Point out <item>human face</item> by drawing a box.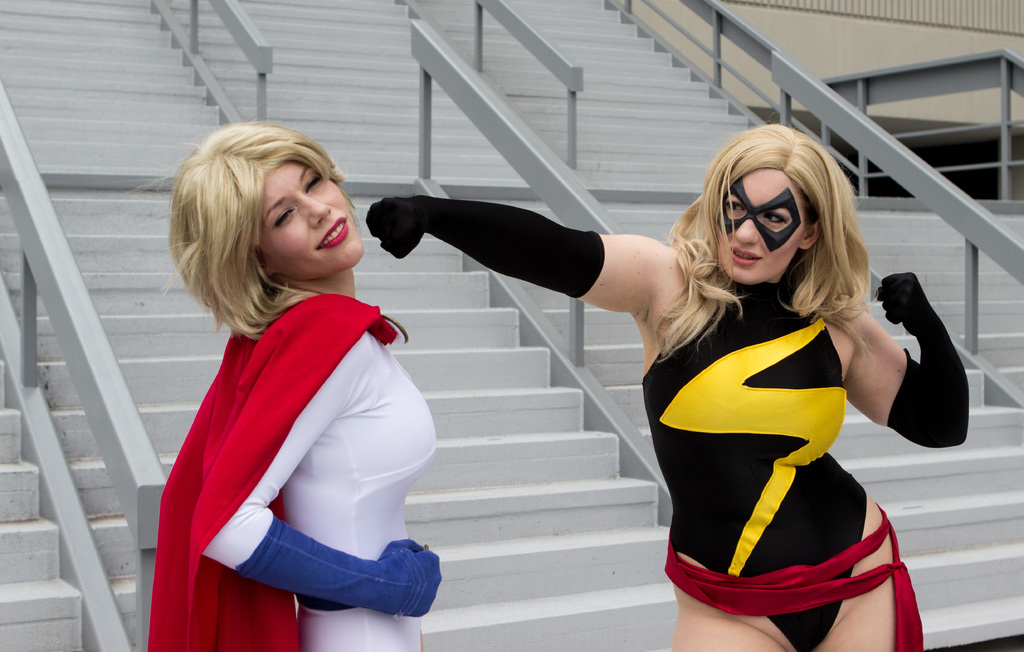
locate(716, 170, 803, 282).
